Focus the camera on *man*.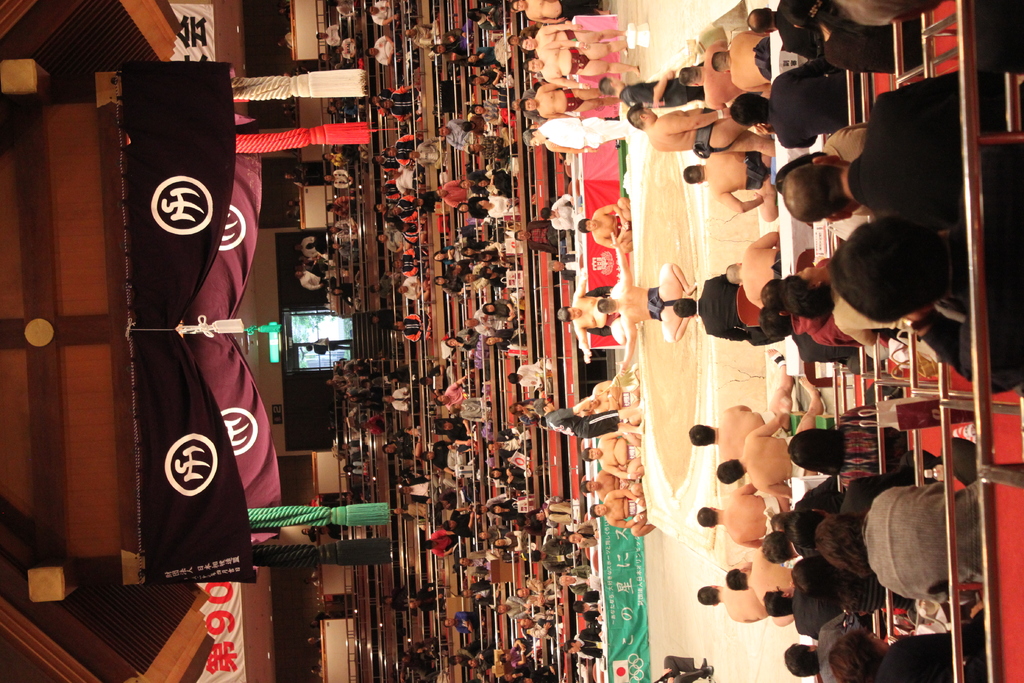
Focus region: 725,550,792,603.
